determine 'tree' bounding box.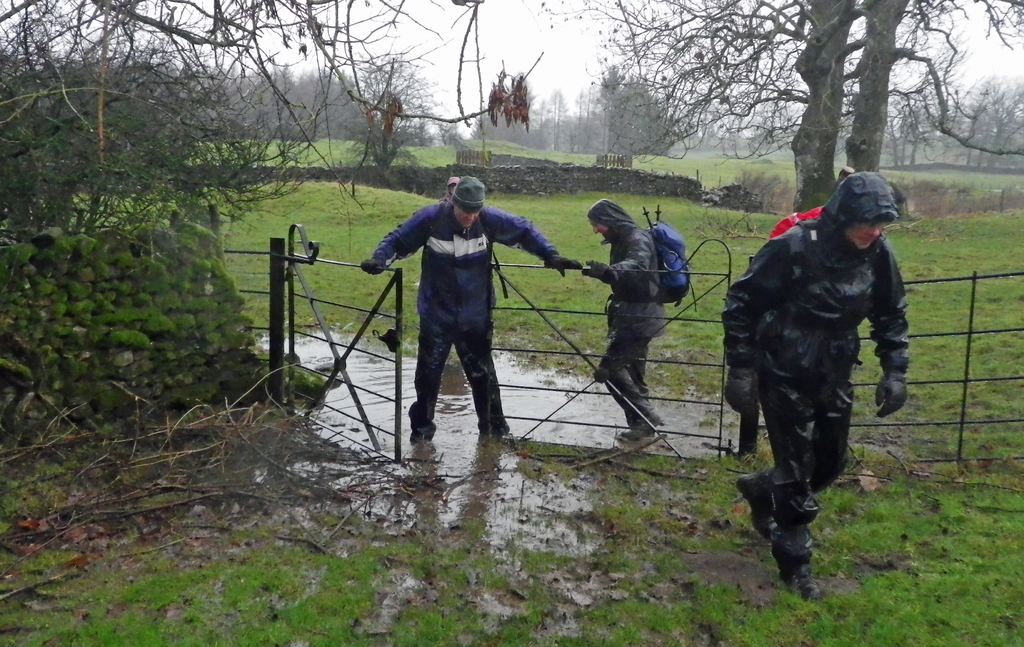
Determined: pyautogui.locateOnScreen(538, 0, 1023, 210).
